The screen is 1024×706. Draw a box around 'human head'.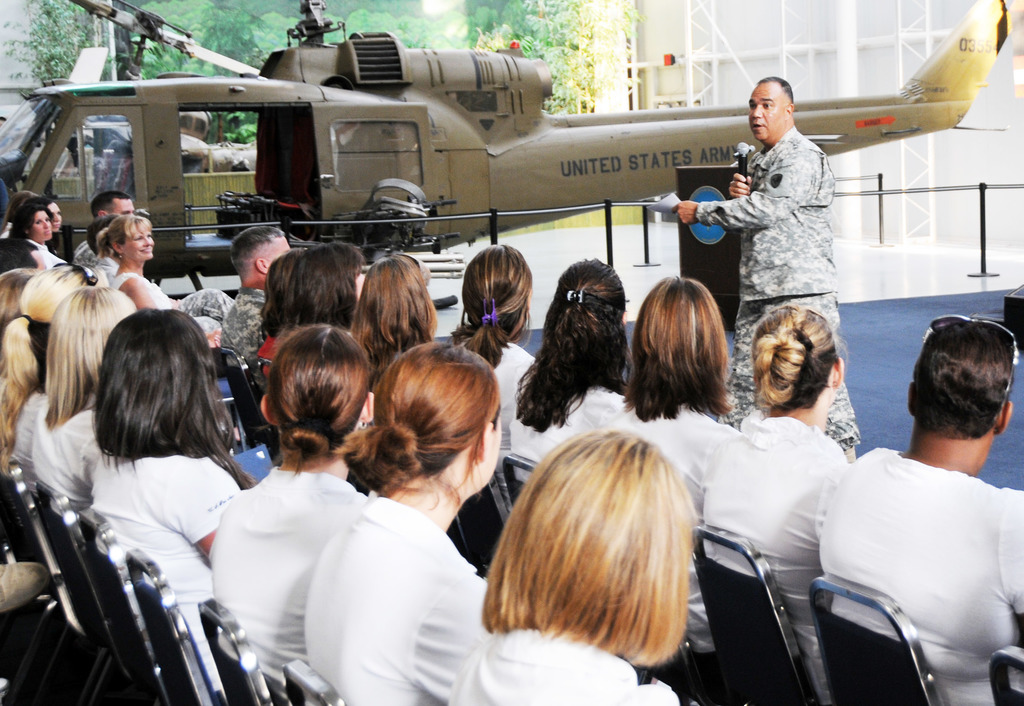
293/244/371/326.
